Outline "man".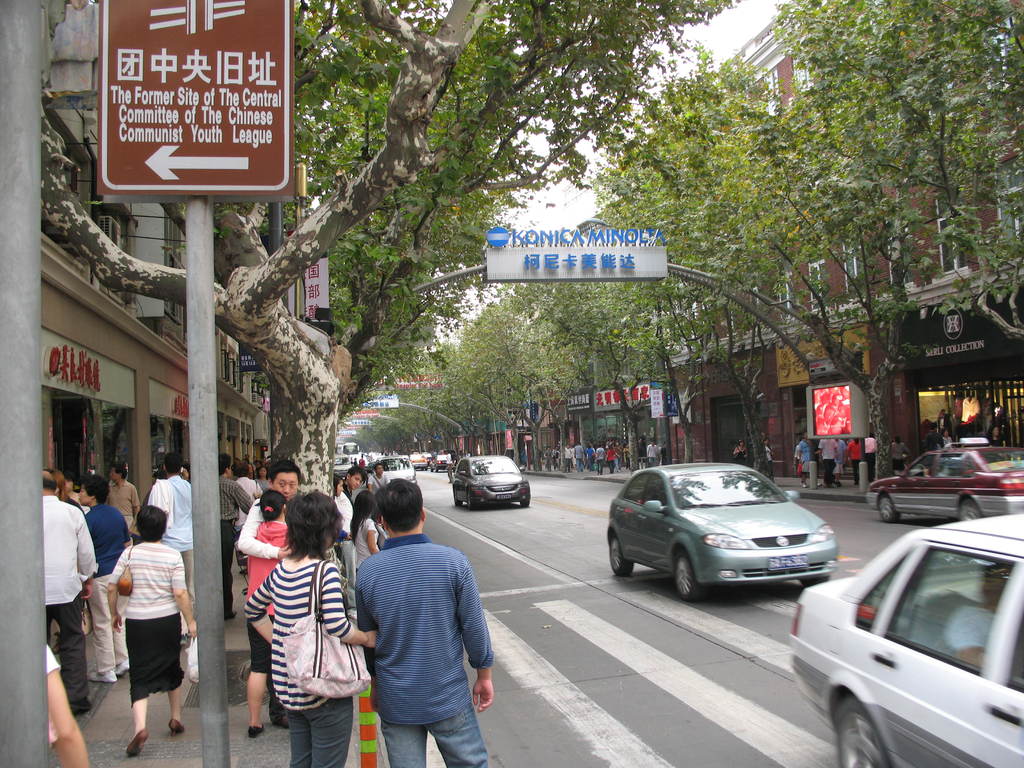
Outline: select_region(594, 445, 605, 472).
